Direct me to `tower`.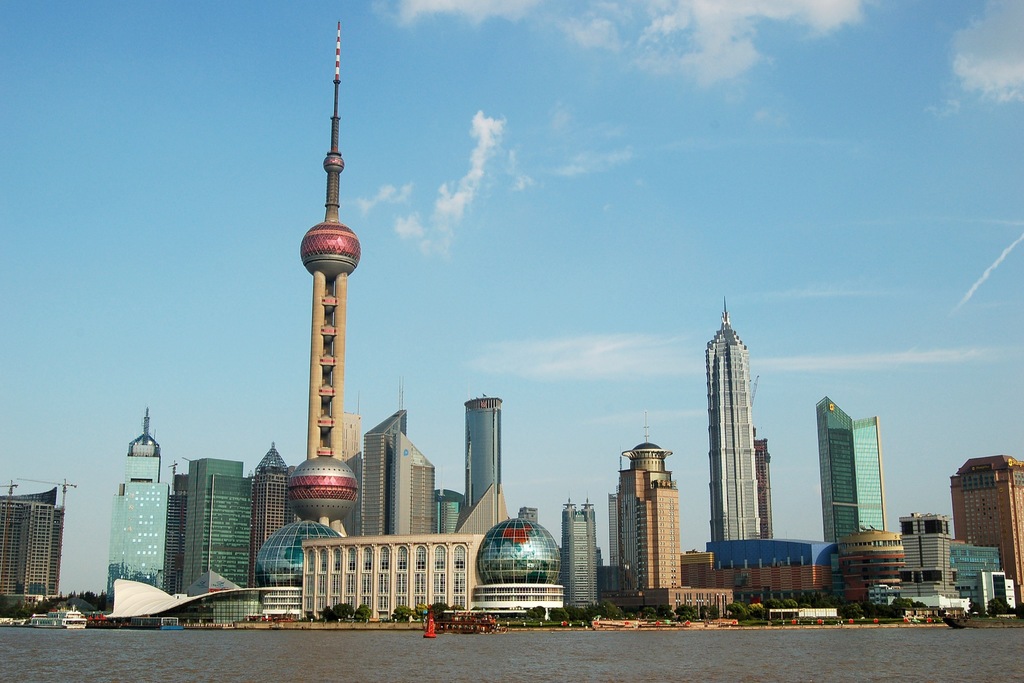
Direction: Rect(257, 439, 292, 555).
